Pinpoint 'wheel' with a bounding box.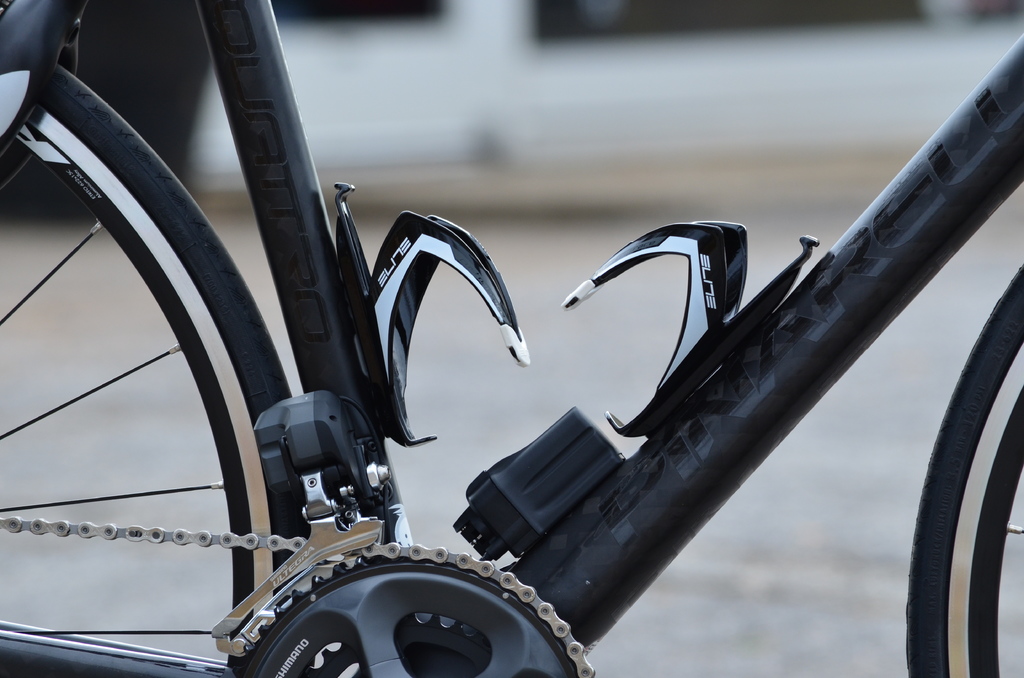
<bbox>0, 51, 306, 677</bbox>.
